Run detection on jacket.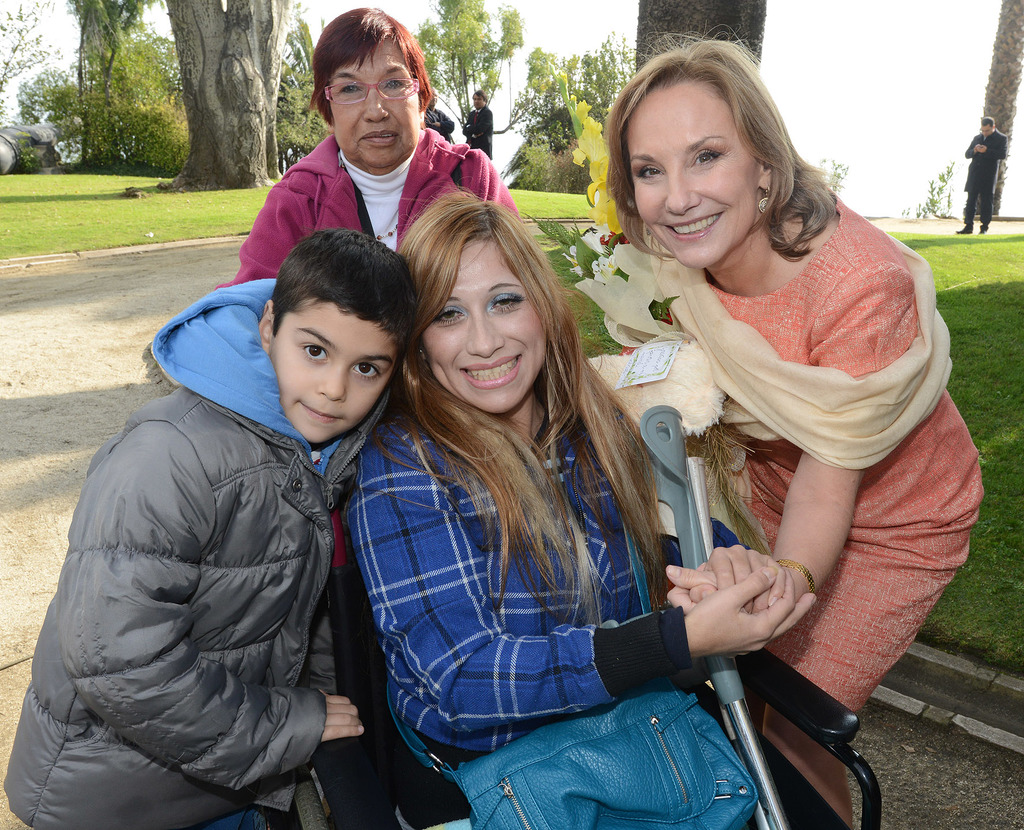
Result: bbox=(960, 128, 1009, 194).
